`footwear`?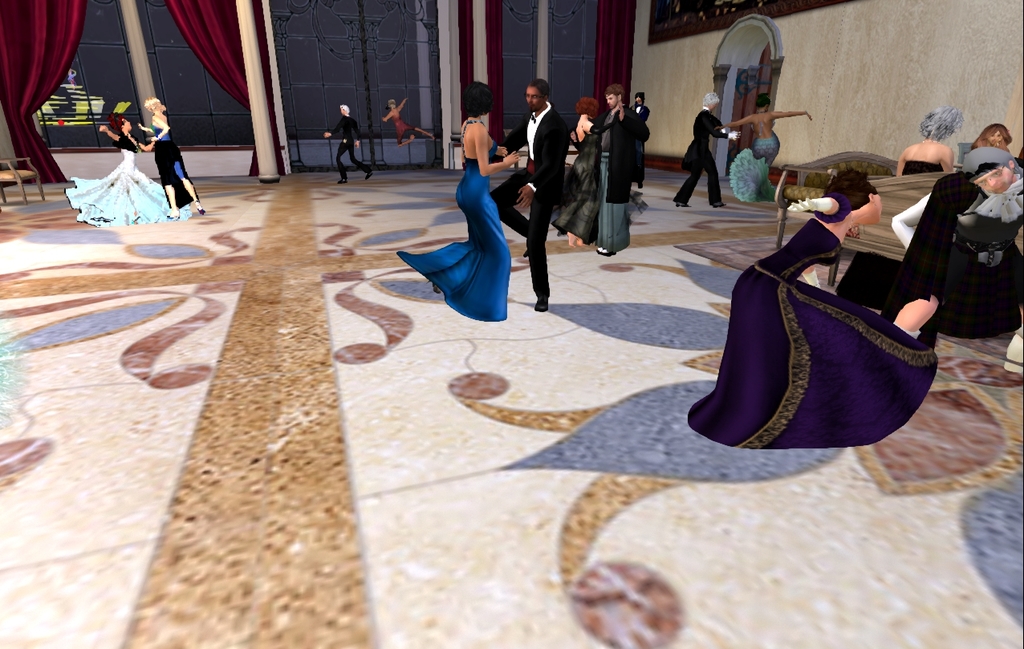
box=[522, 246, 529, 257]
